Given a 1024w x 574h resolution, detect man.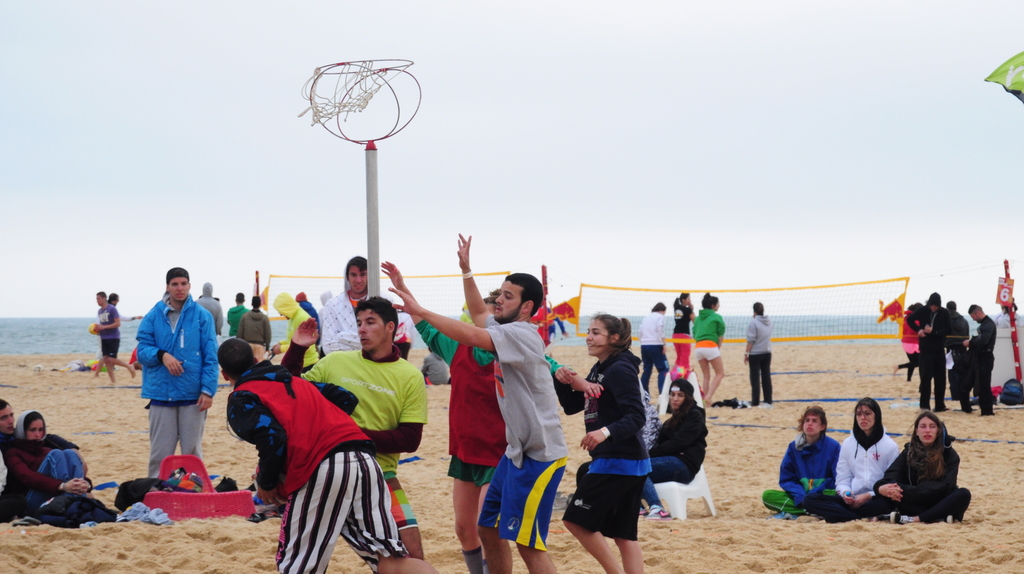
[385,280,572,573].
